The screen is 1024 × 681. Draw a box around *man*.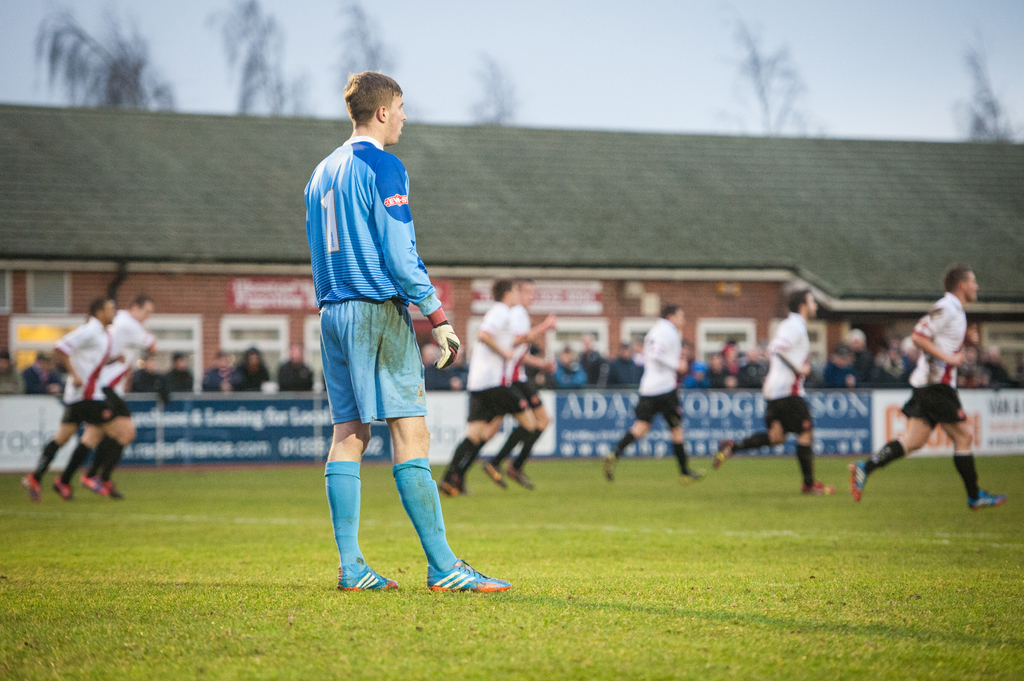
bbox=[82, 291, 164, 506].
